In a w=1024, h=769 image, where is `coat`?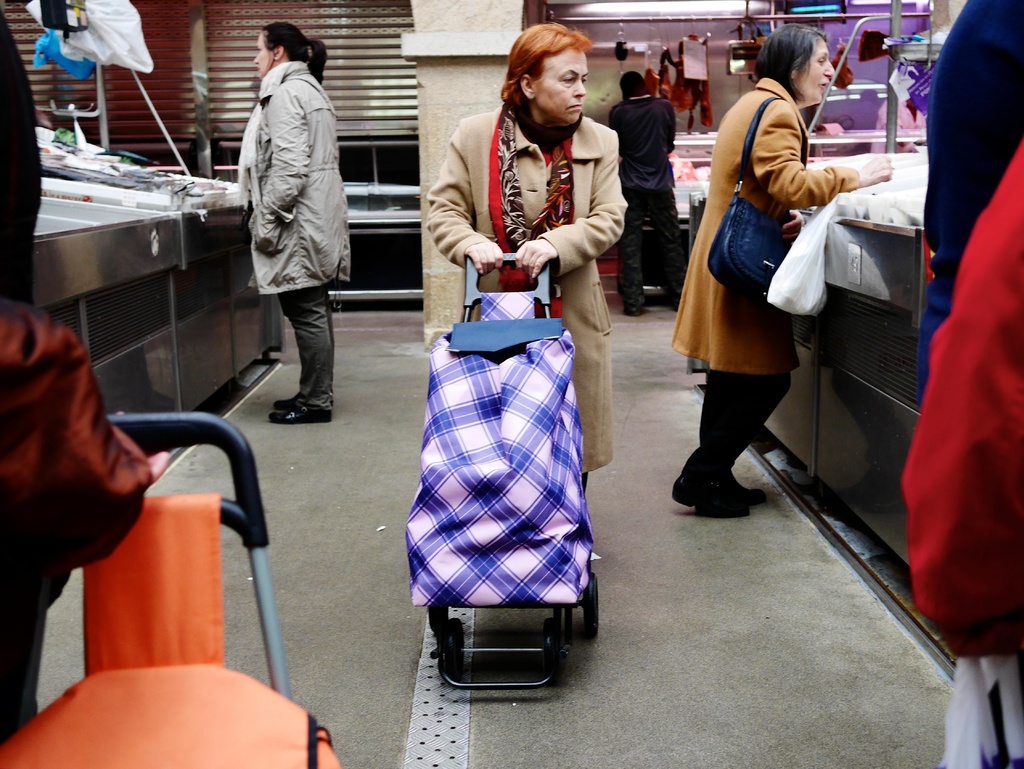
(609, 80, 681, 187).
